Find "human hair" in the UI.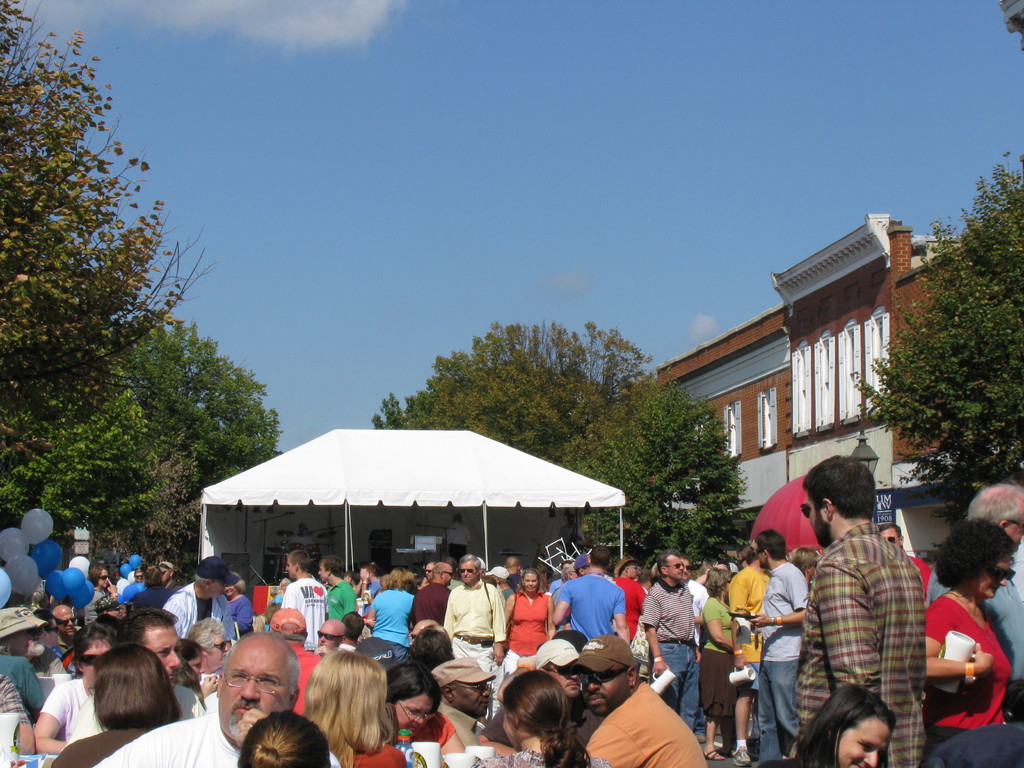
UI element at (left=31, top=609, right=53, bottom=636).
